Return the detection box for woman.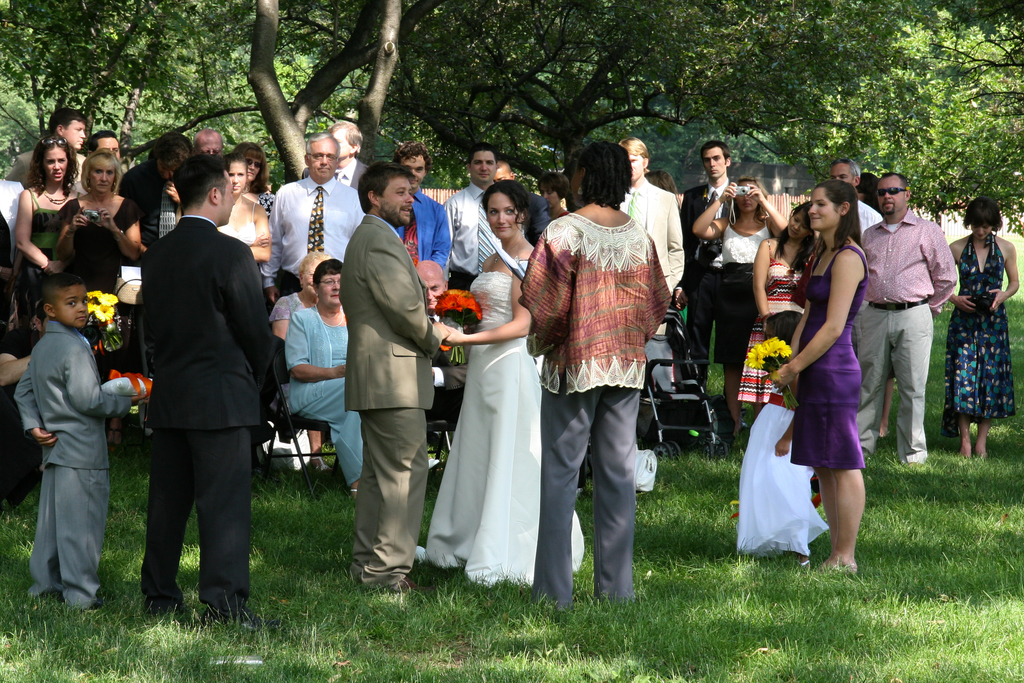
751, 202, 820, 421.
